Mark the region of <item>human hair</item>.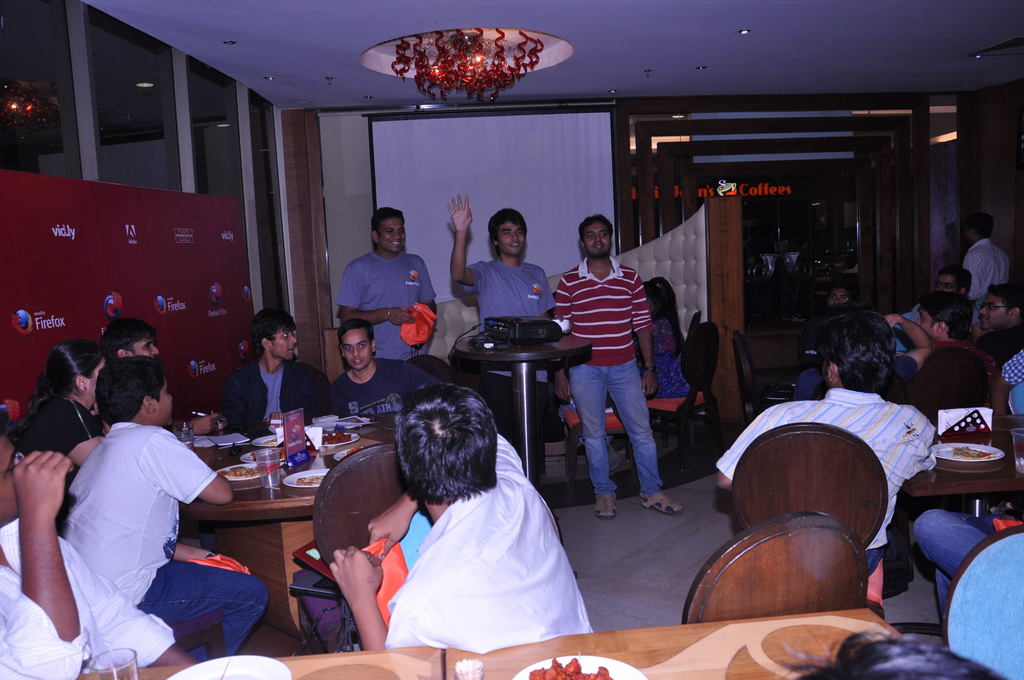
Region: Rect(95, 355, 164, 428).
